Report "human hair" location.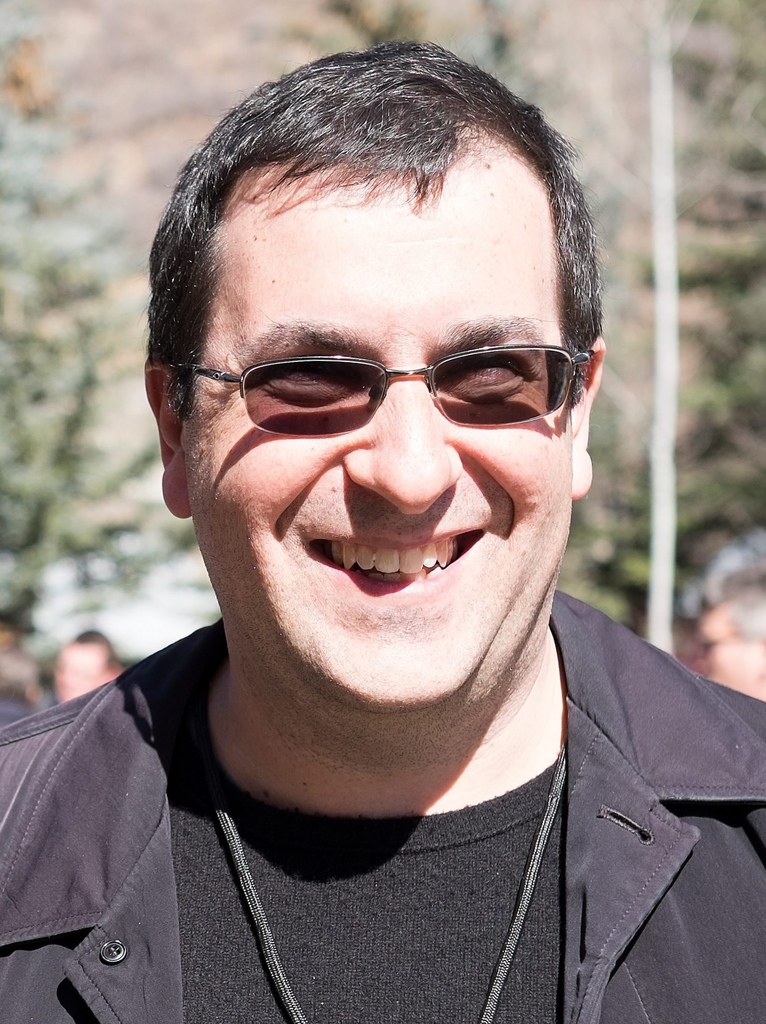
Report: l=155, t=52, r=574, b=410.
